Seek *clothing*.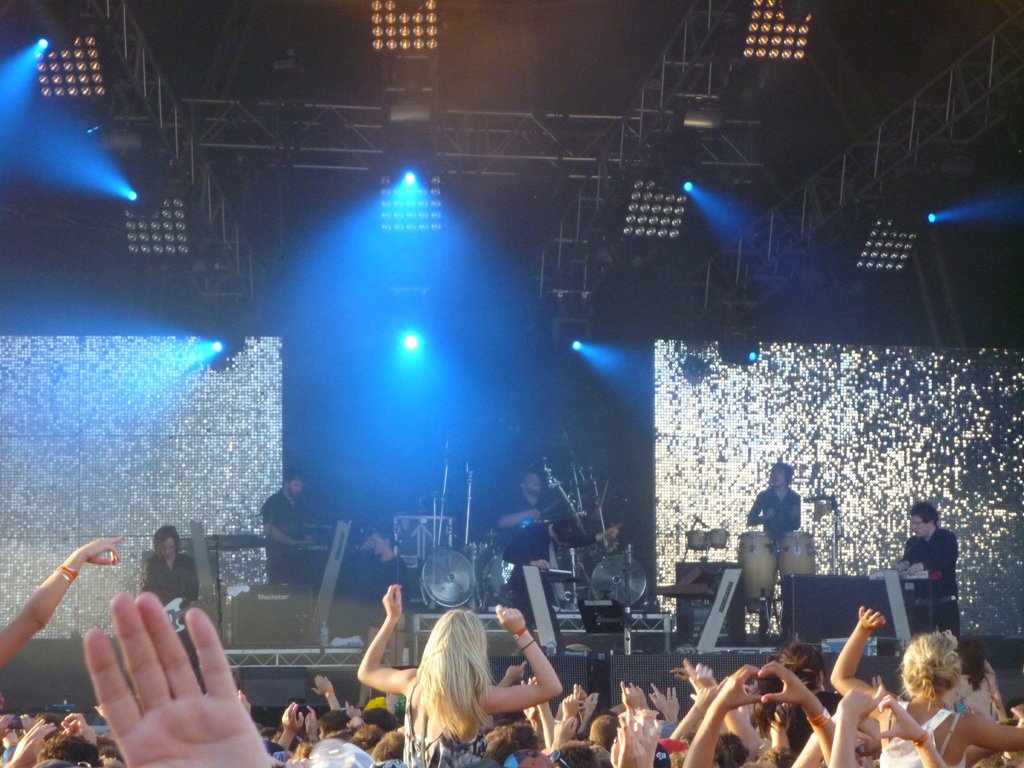
bbox=[137, 548, 199, 611].
